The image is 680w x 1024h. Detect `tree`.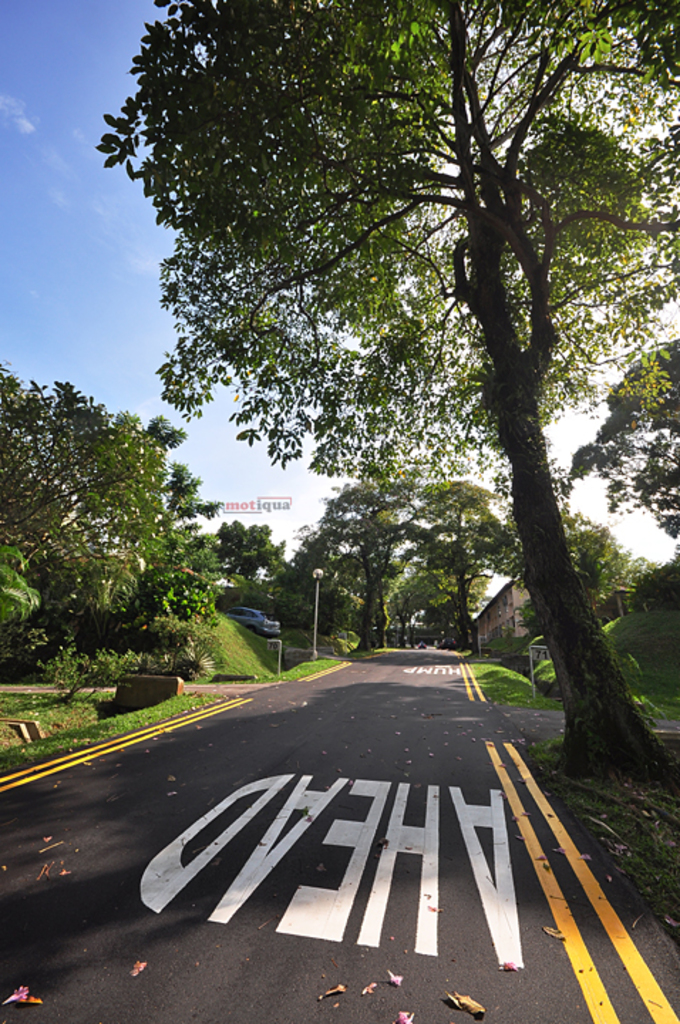
Detection: 0/357/147/590.
